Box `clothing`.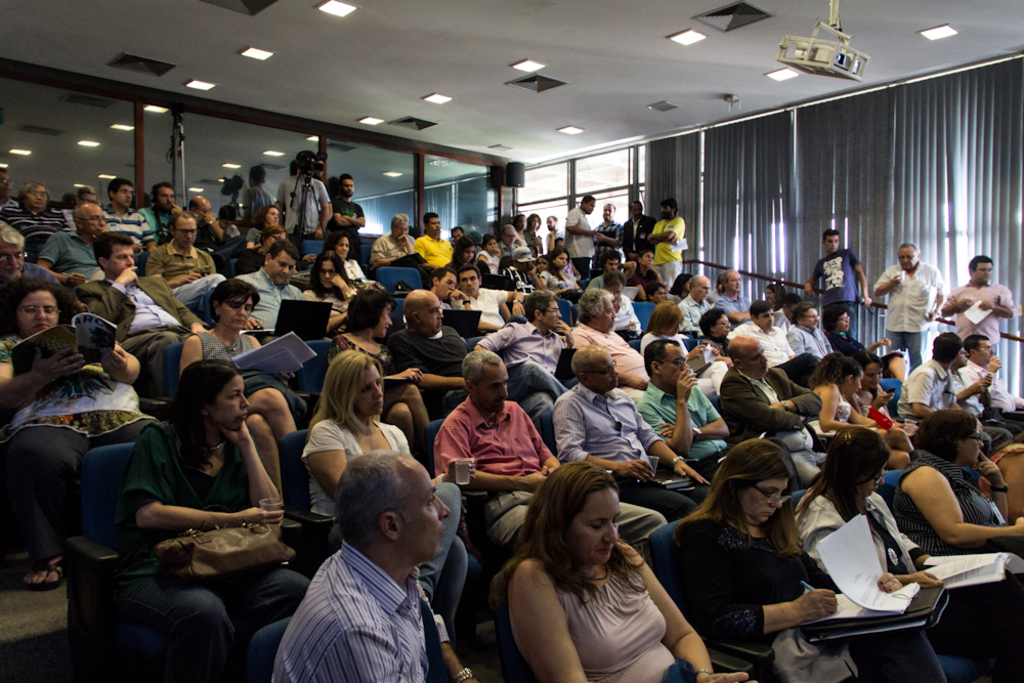
Rect(653, 214, 683, 255).
